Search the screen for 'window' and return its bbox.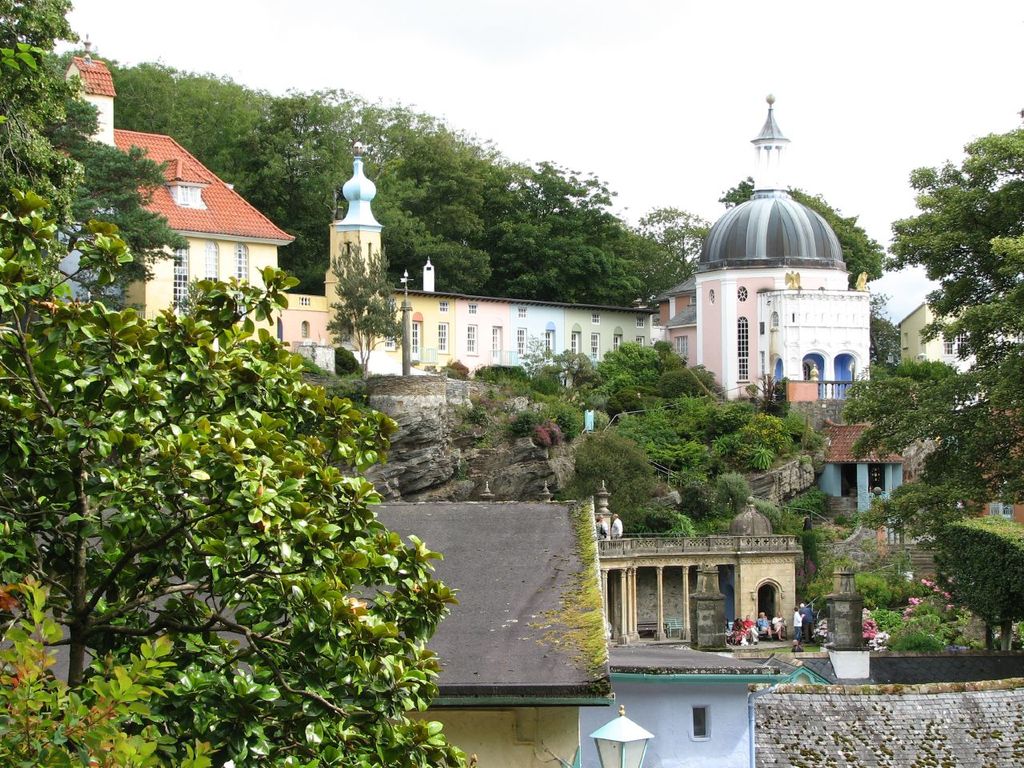
Found: {"left": 734, "top": 318, "right": 746, "bottom": 382}.
